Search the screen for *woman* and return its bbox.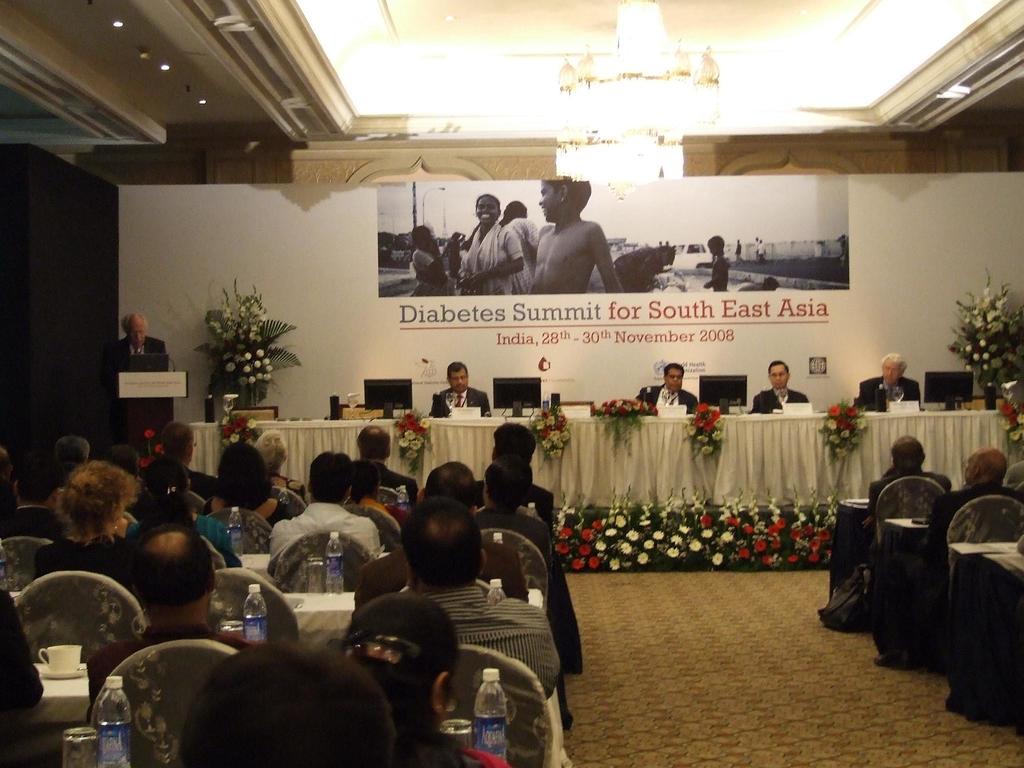
Found: {"x1": 148, "y1": 458, "x2": 237, "y2": 565}.
